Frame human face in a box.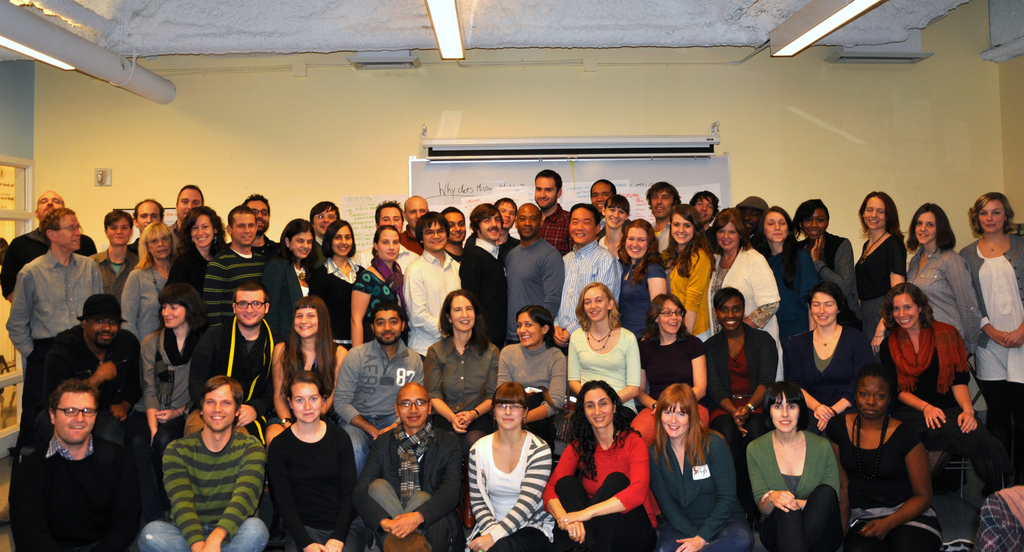
left=660, top=399, right=689, bottom=437.
